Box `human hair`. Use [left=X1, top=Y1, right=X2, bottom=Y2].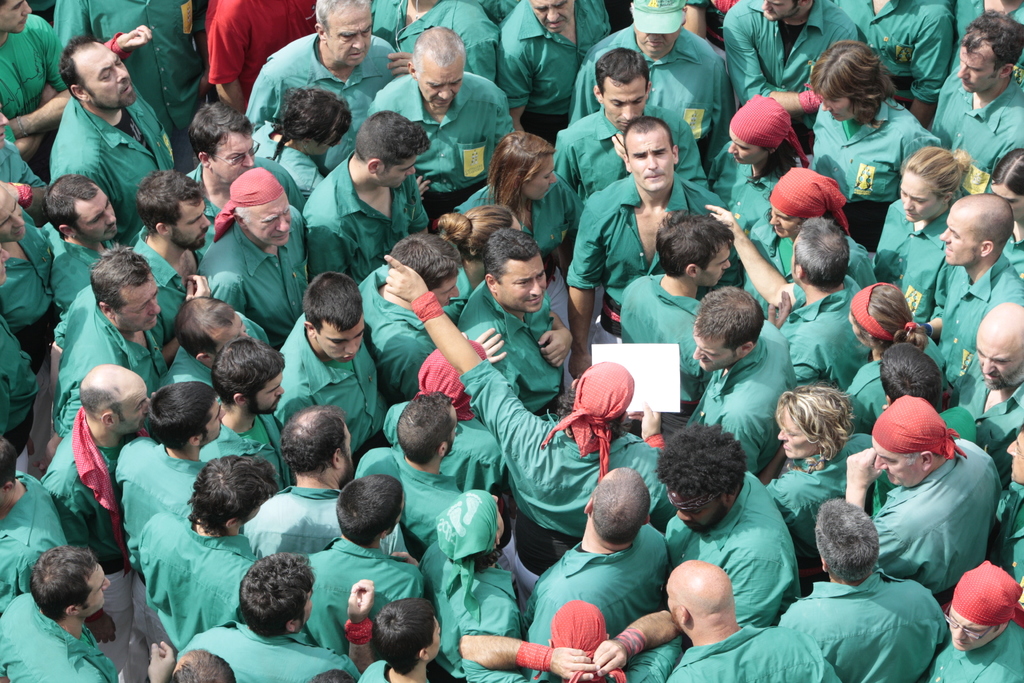
[left=187, top=101, right=252, bottom=165].
